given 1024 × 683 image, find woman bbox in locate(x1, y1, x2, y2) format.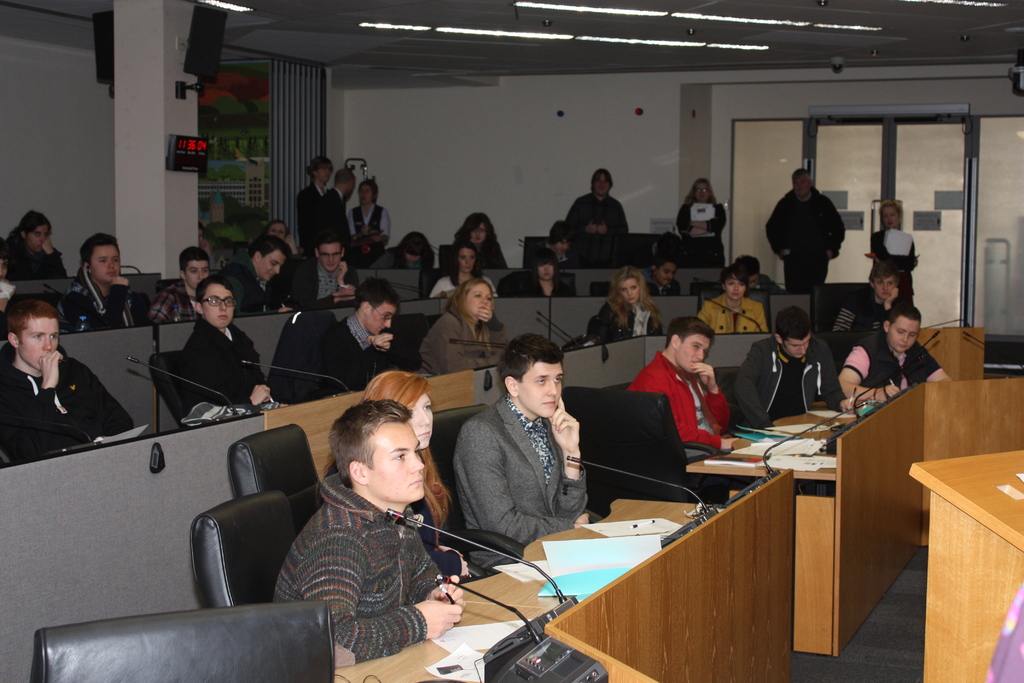
locate(349, 178, 390, 259).
